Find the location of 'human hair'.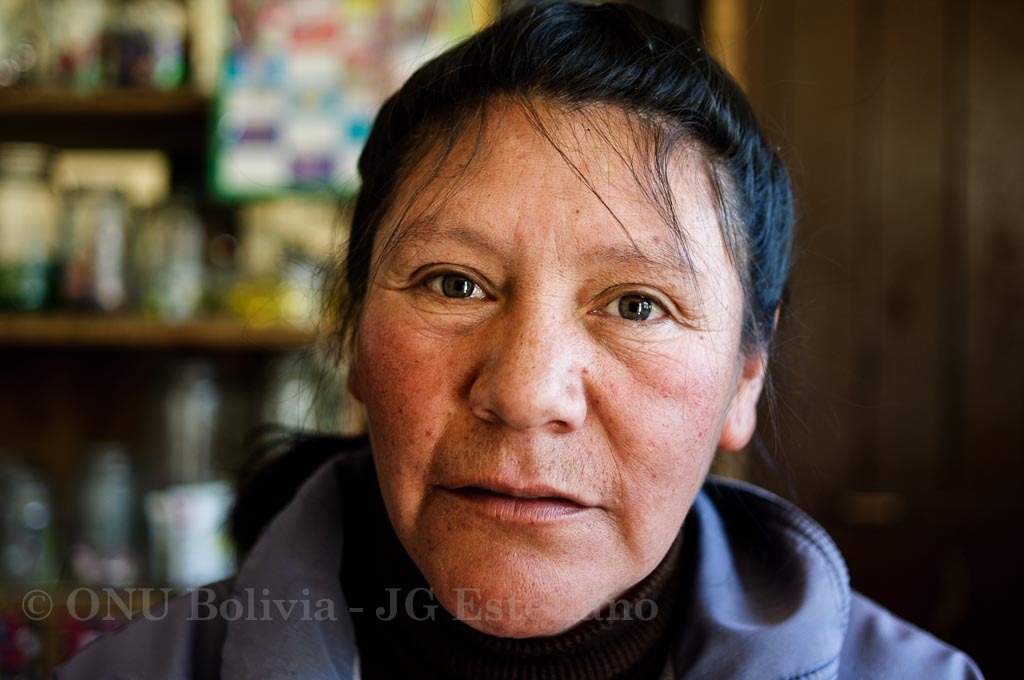
Location: 319, 5, 799, 451.
